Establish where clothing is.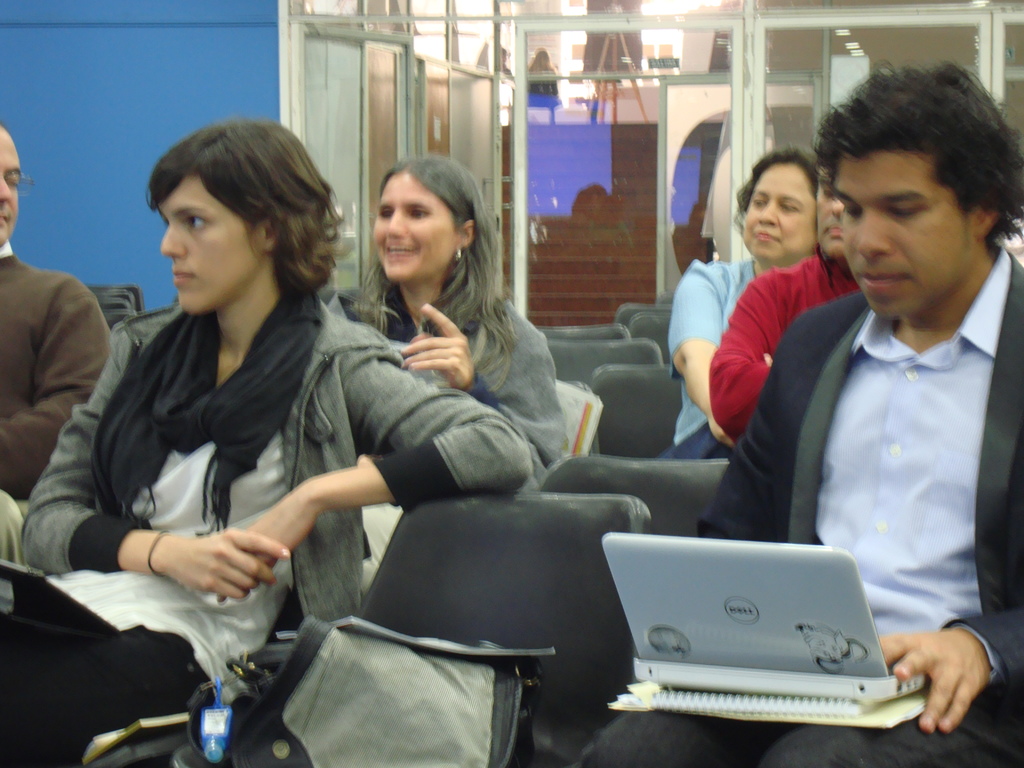
Established at rect(0, 289, 534, 767).
